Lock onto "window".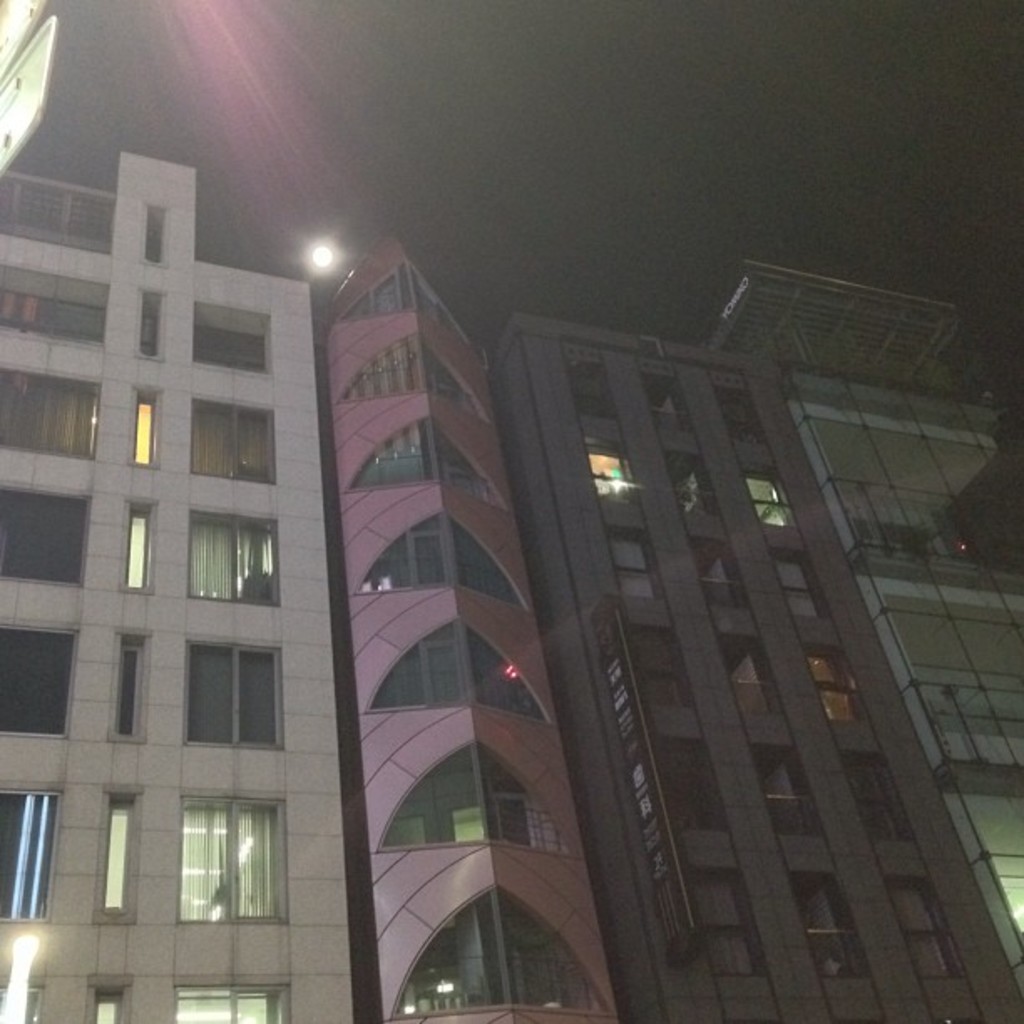
Locked: (left=721, top=631, right=775, bottom=708).
